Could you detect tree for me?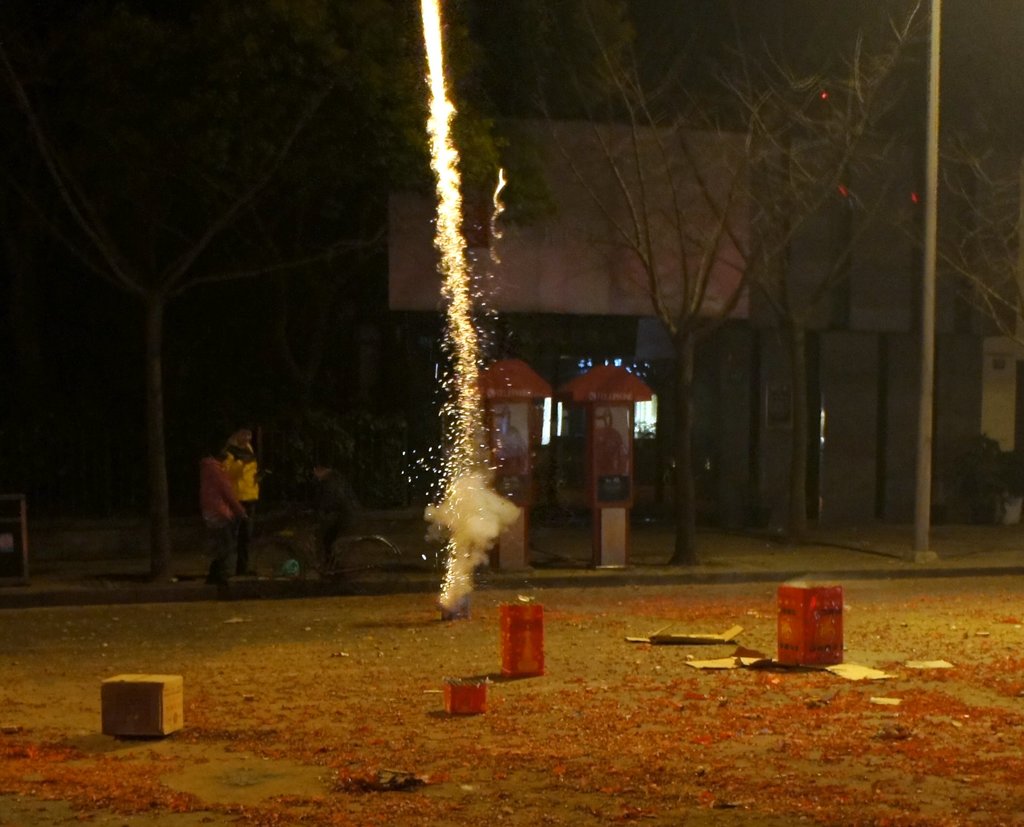
Detection result: 664 48 927 547.
